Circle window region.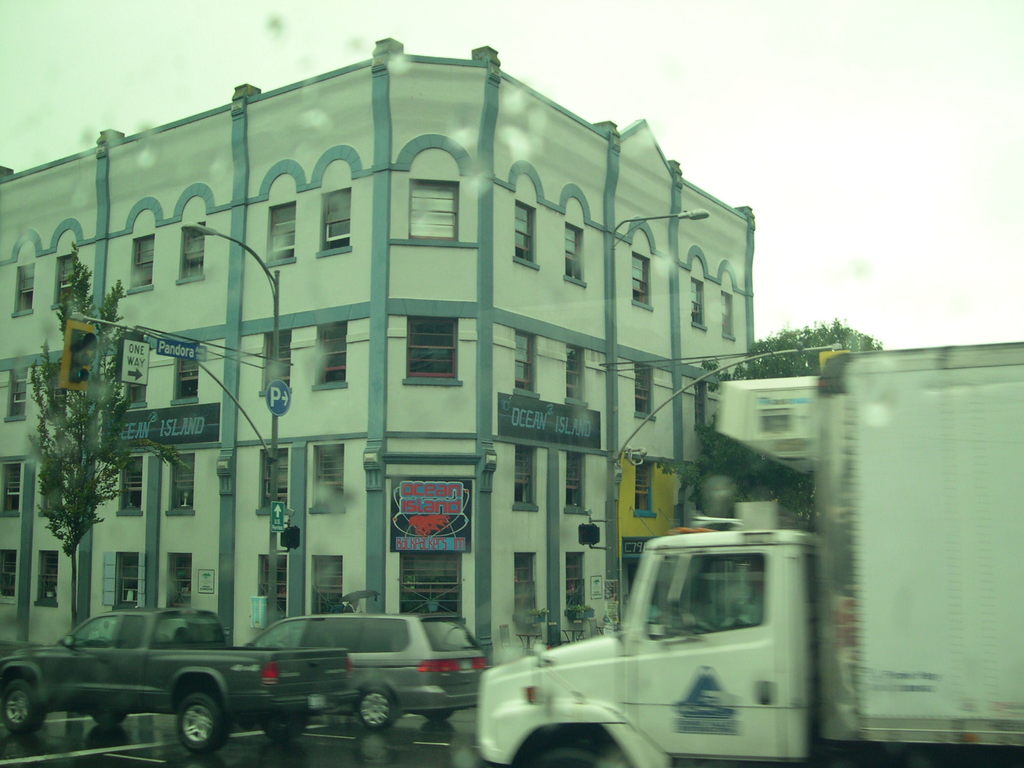
Region: (left=10, top=268, right=35, bottom=315).
